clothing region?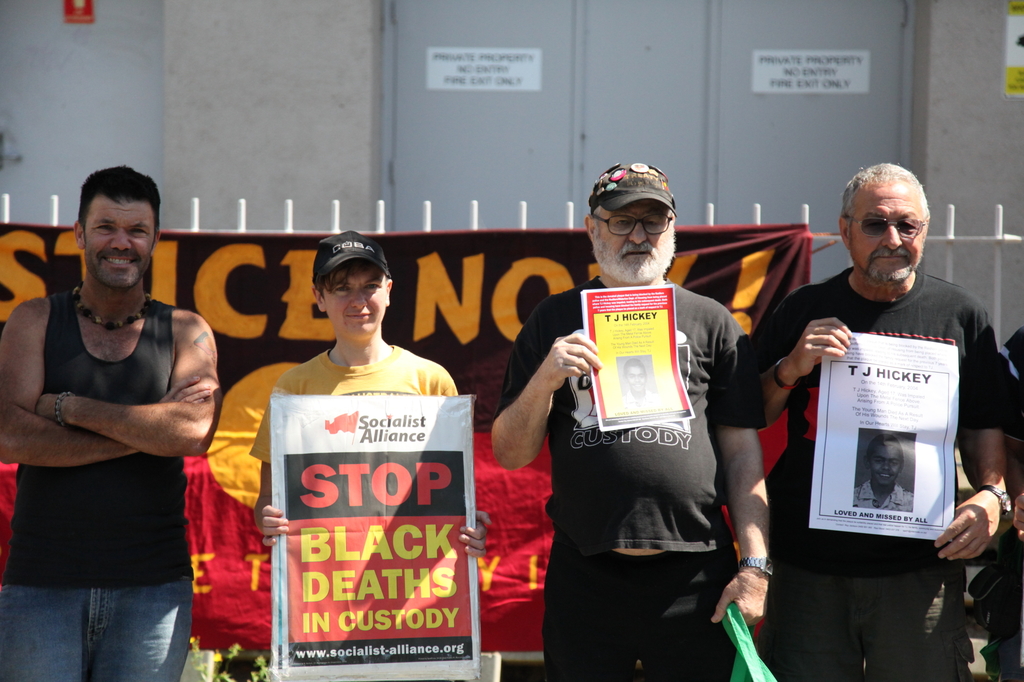
<box>753,265,998,681</box>
